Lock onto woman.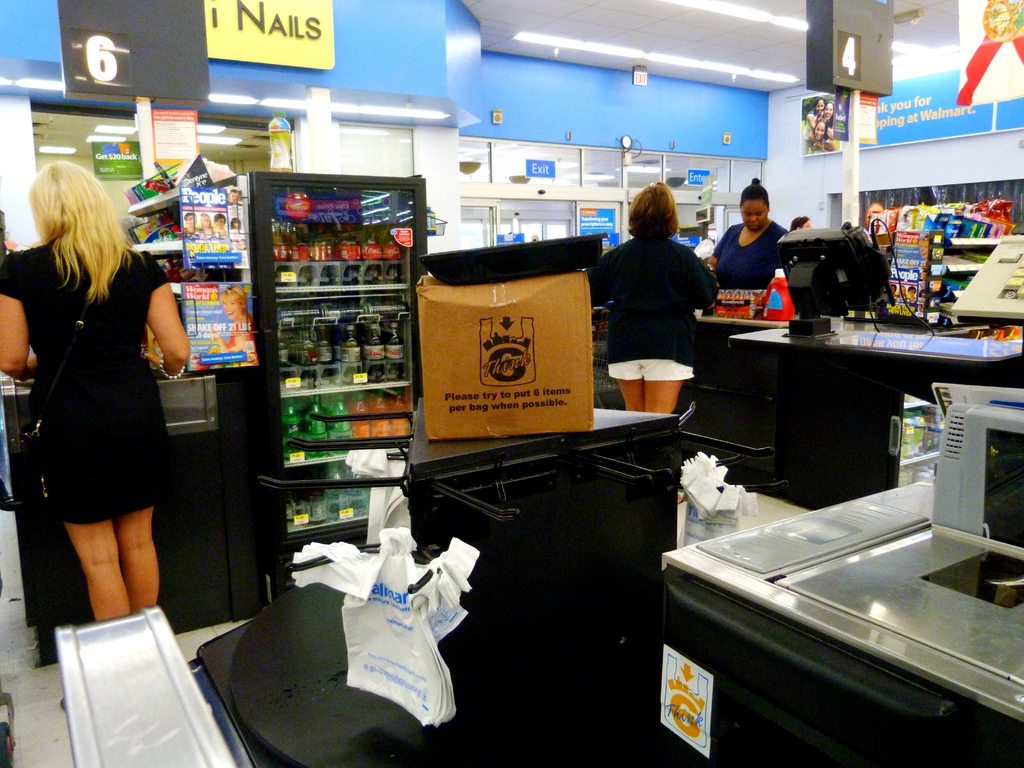
Locked: {"x1": 584, "y1": 179, "x2": 721, "y2": 413}.
